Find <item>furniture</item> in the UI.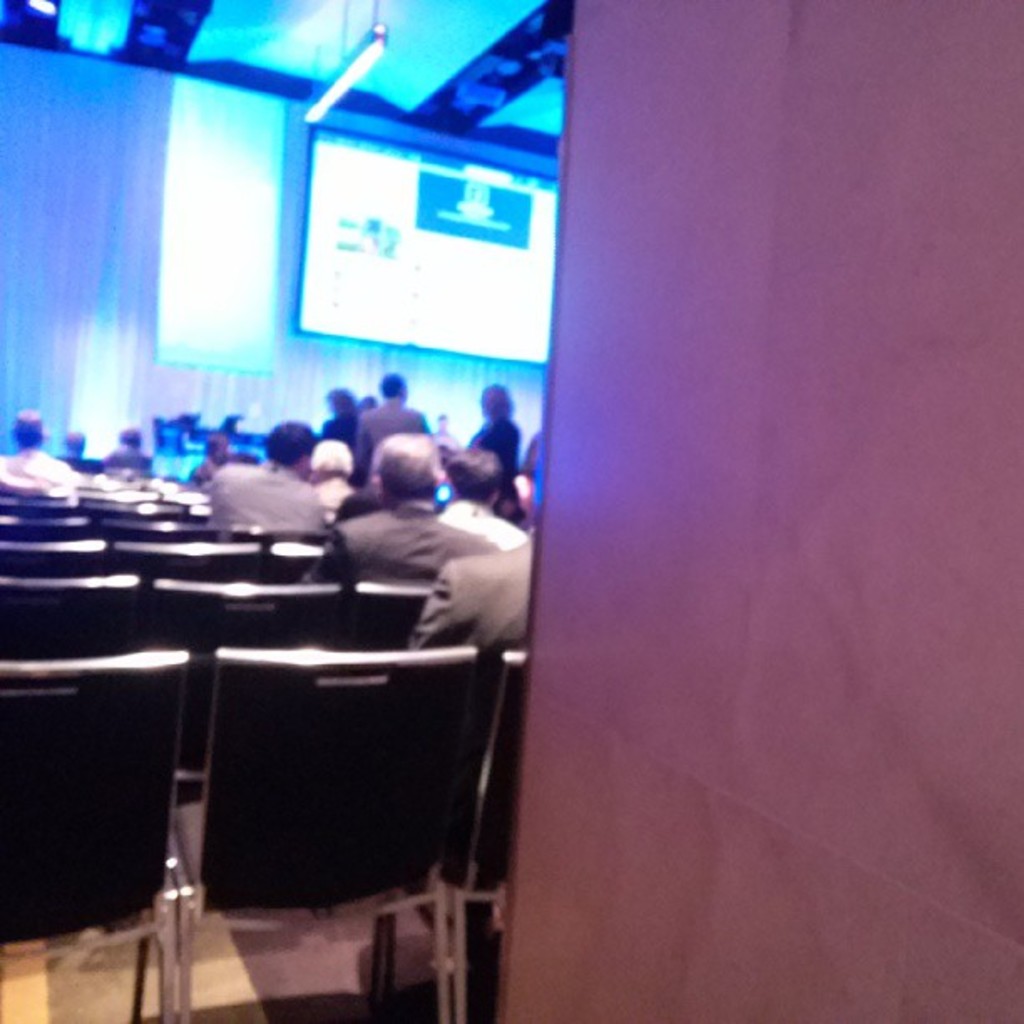
UI element at 338/577/430/654.
